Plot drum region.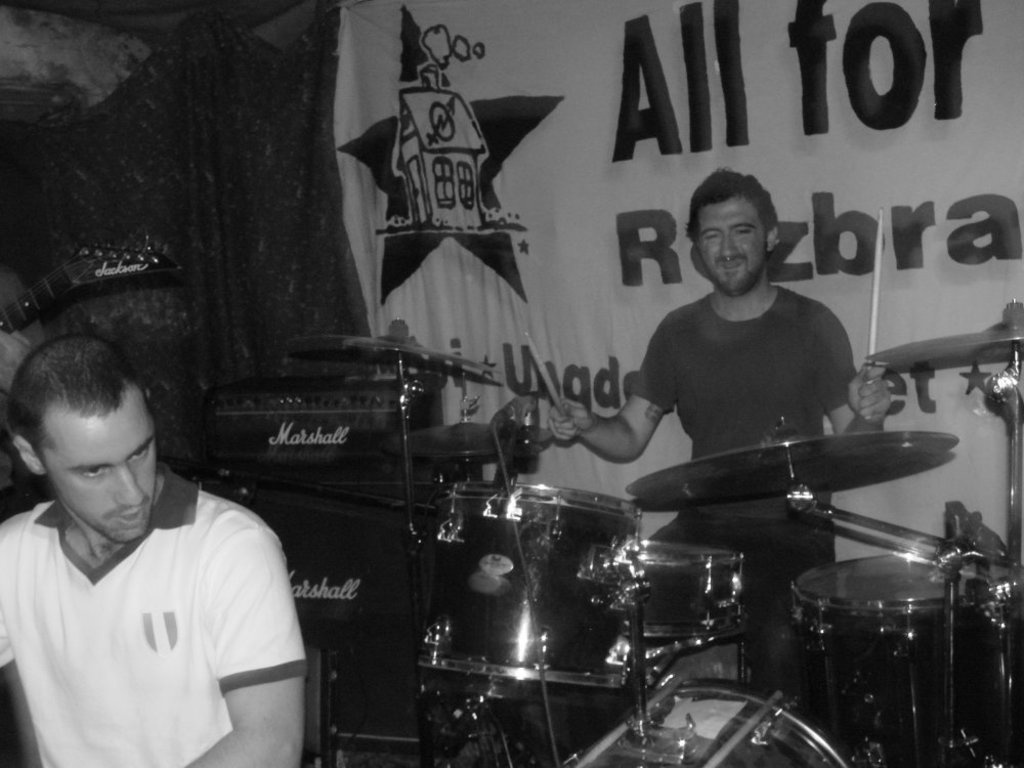
Plotted at [left=787, top=553, right=1023, bottom=767].
